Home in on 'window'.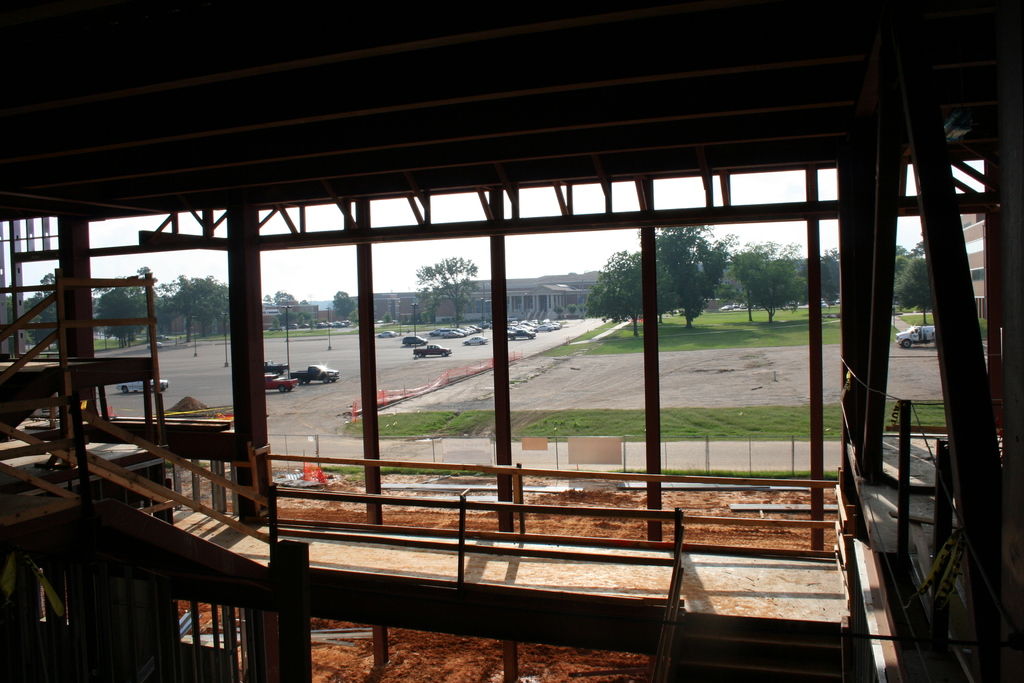
Homed in at 483:300:492:313.
